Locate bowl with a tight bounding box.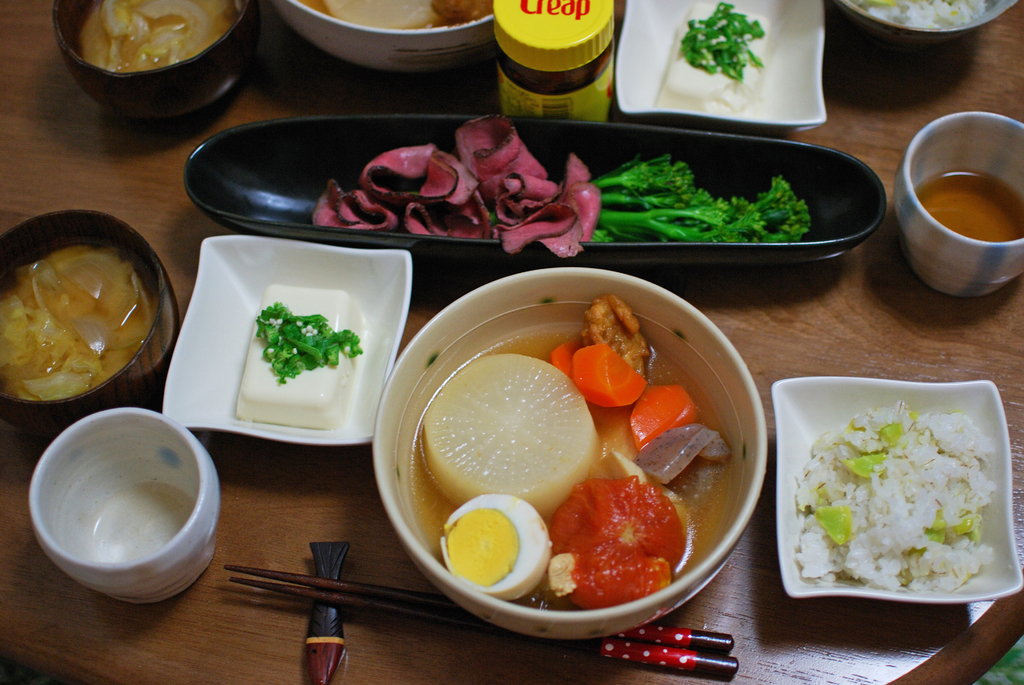
[x1=268, y1=0, x2=492, y2=74].
